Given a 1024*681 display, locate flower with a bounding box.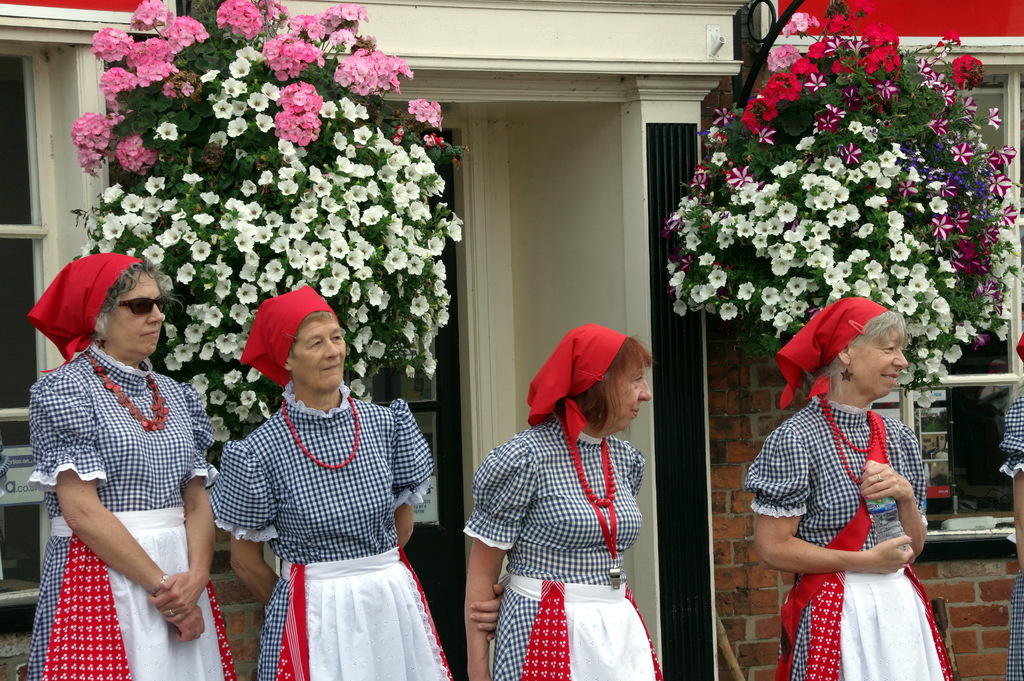
Located: <bbox>695, 125, 728, 146</bbox>.
